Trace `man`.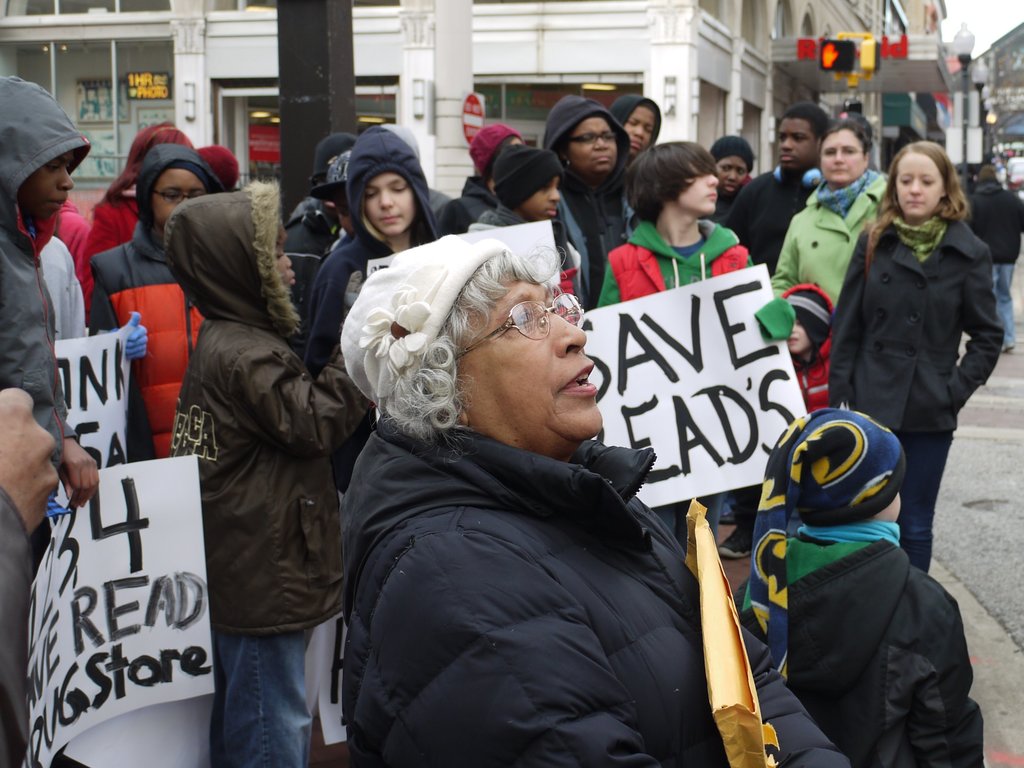
Traced to x1=712 y1=100 x2=829 y2=277.
